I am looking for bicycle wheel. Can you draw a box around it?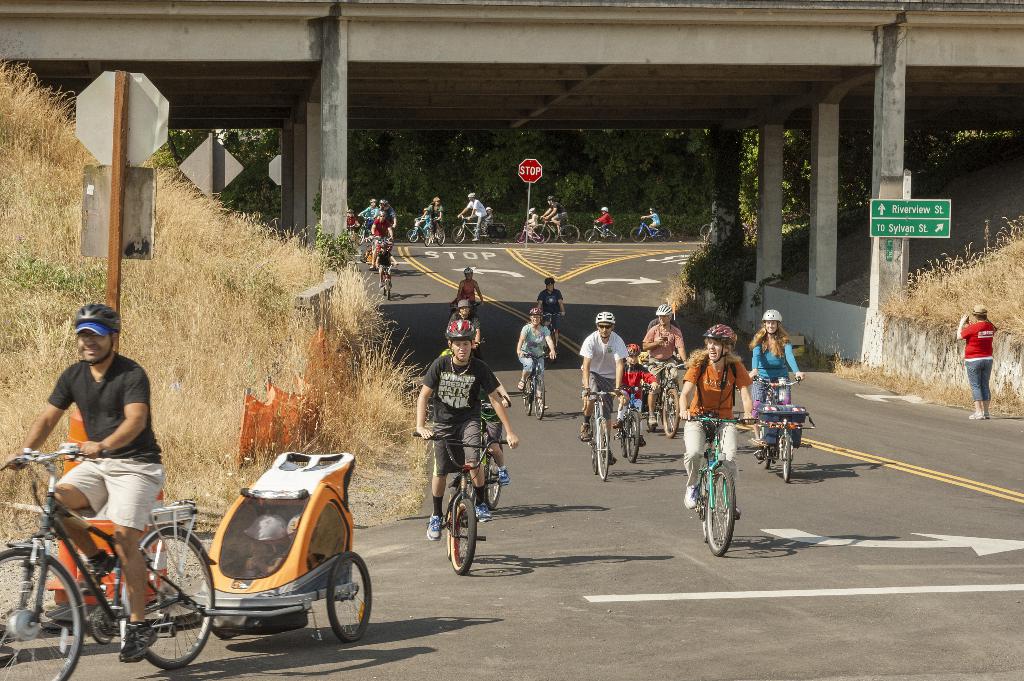
Sure, the bounding box is (left=126, top=525, right=216, bottom=668).
